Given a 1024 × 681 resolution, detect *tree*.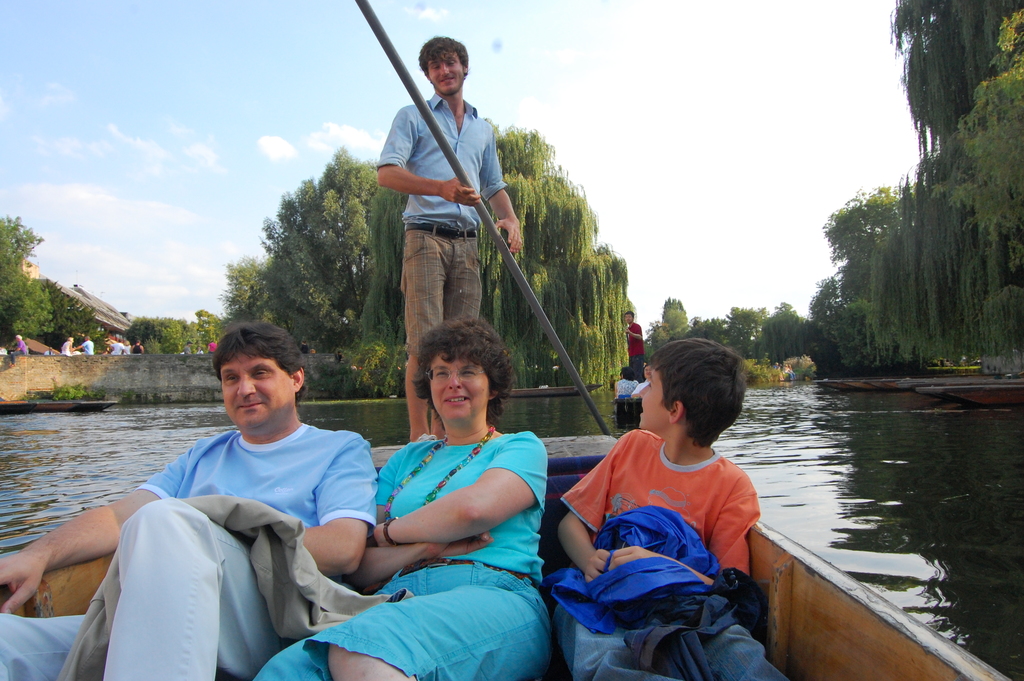
(left=45, top=285, right=108, bottom=352).
